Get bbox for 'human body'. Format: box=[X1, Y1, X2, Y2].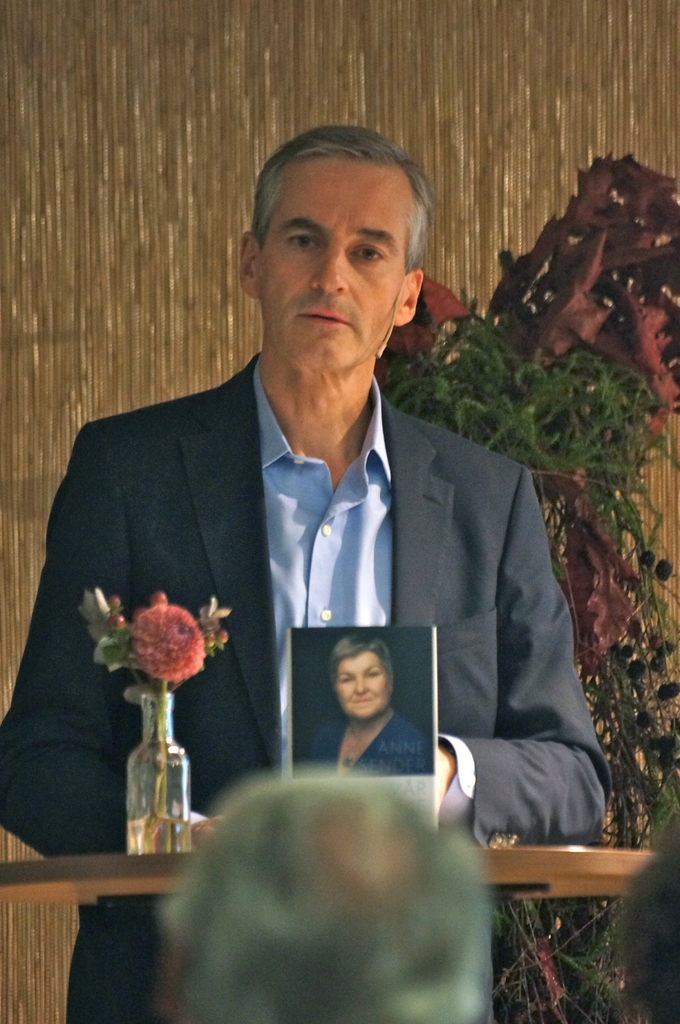
box=[294, 632, 429, 803].
